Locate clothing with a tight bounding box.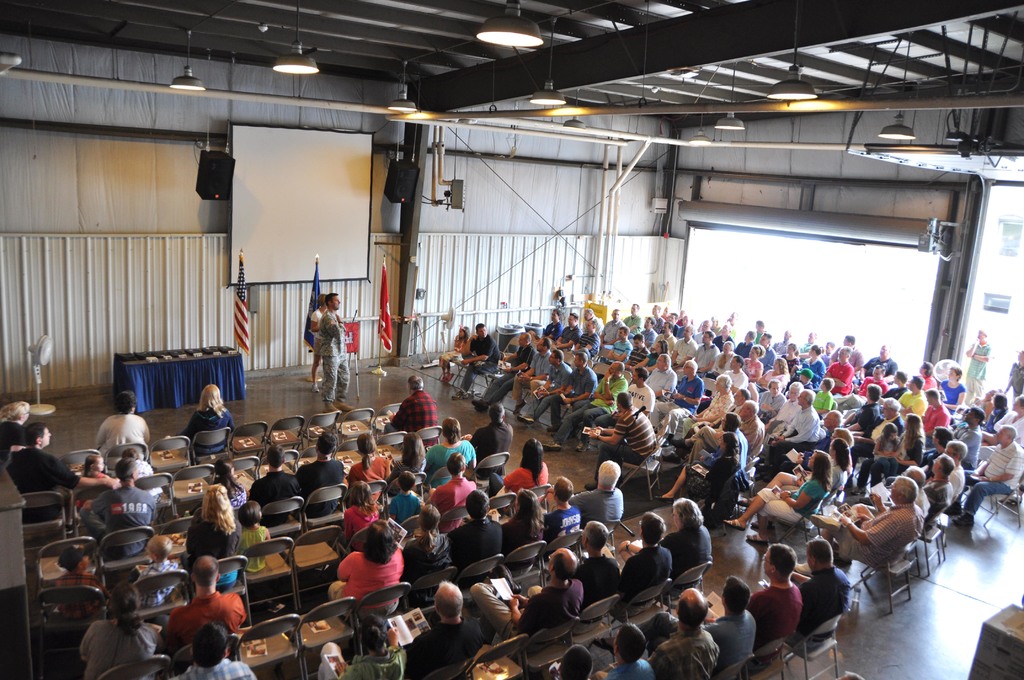
detection(839, 373, 886, 408).
